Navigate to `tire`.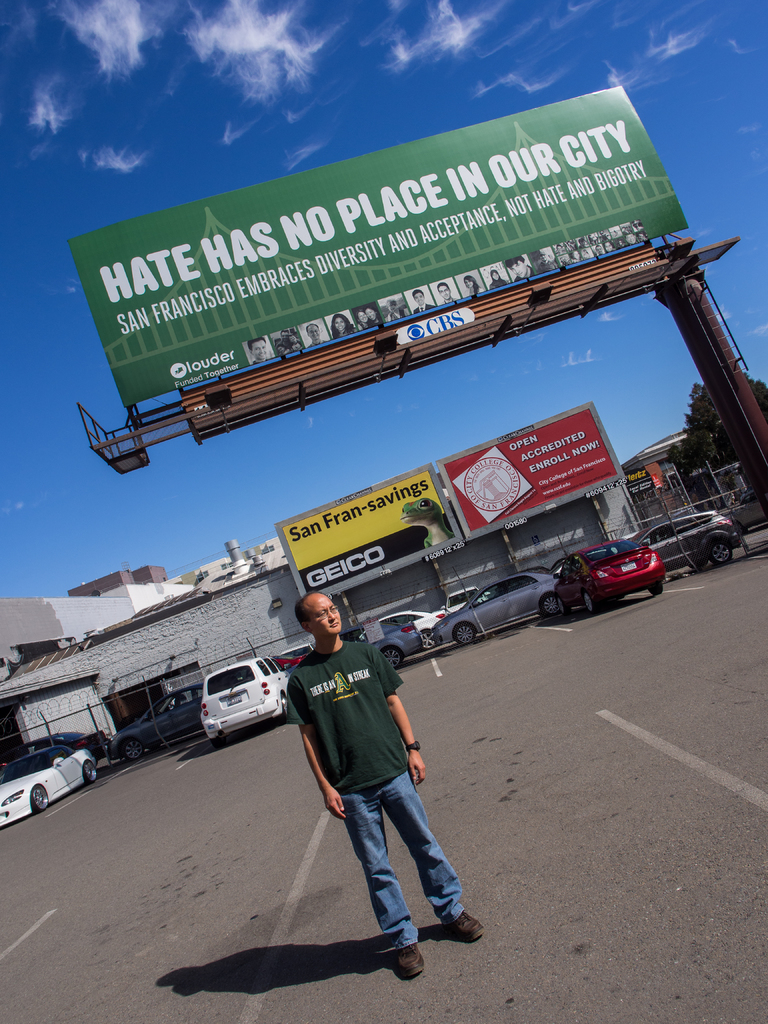
Navigation target: {"left": 457, "top": 625, "right": 476, "bottom": 646}.
